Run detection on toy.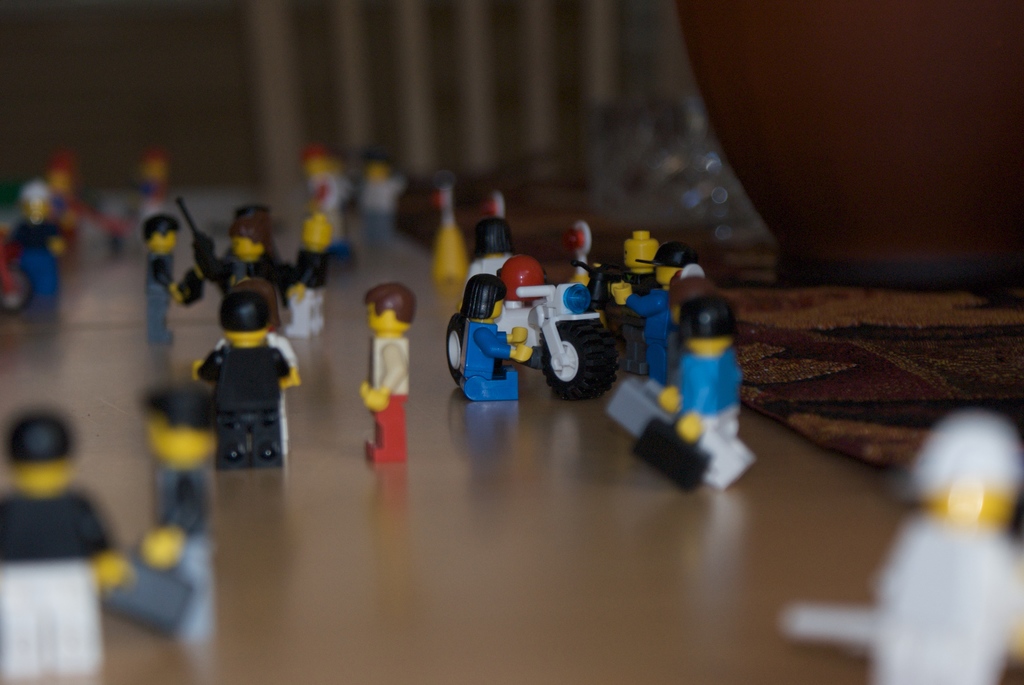
Result: 211, 274, 303, 458.
